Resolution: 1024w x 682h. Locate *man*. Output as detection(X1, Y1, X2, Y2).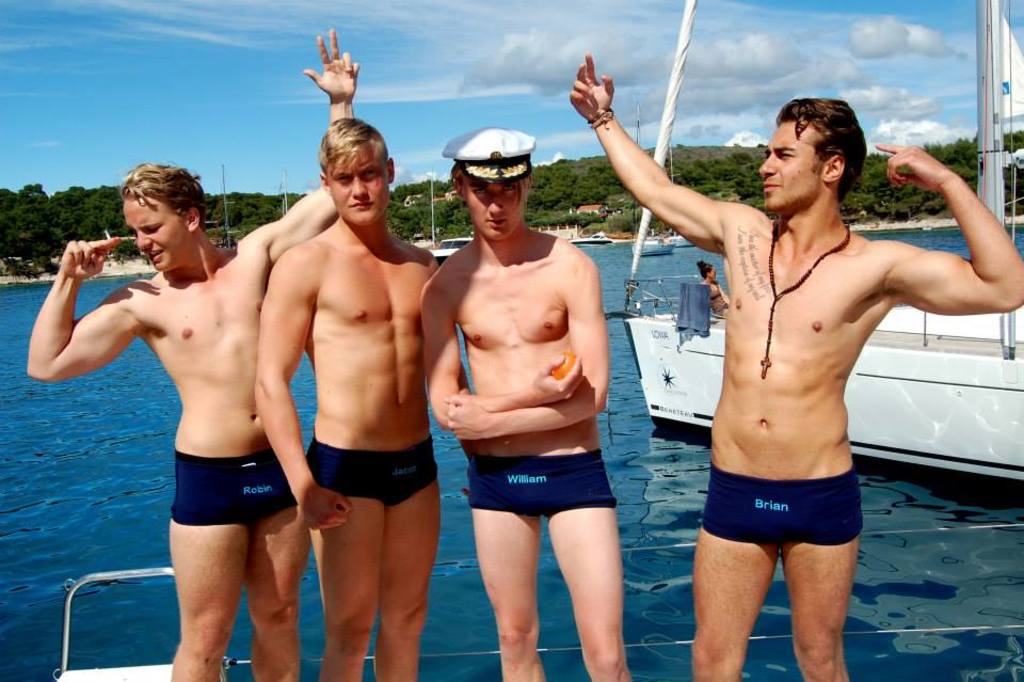
detection(567, 49, 1023, 681).
